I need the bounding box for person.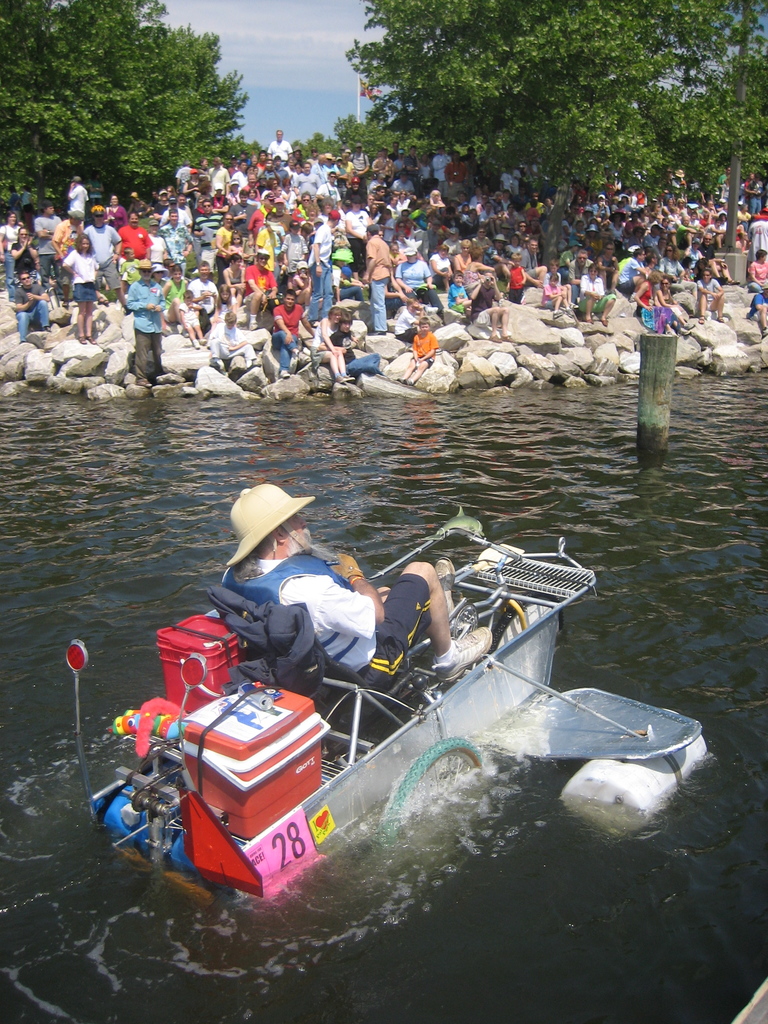
Here it is: box(501, 260, 527, 307).
